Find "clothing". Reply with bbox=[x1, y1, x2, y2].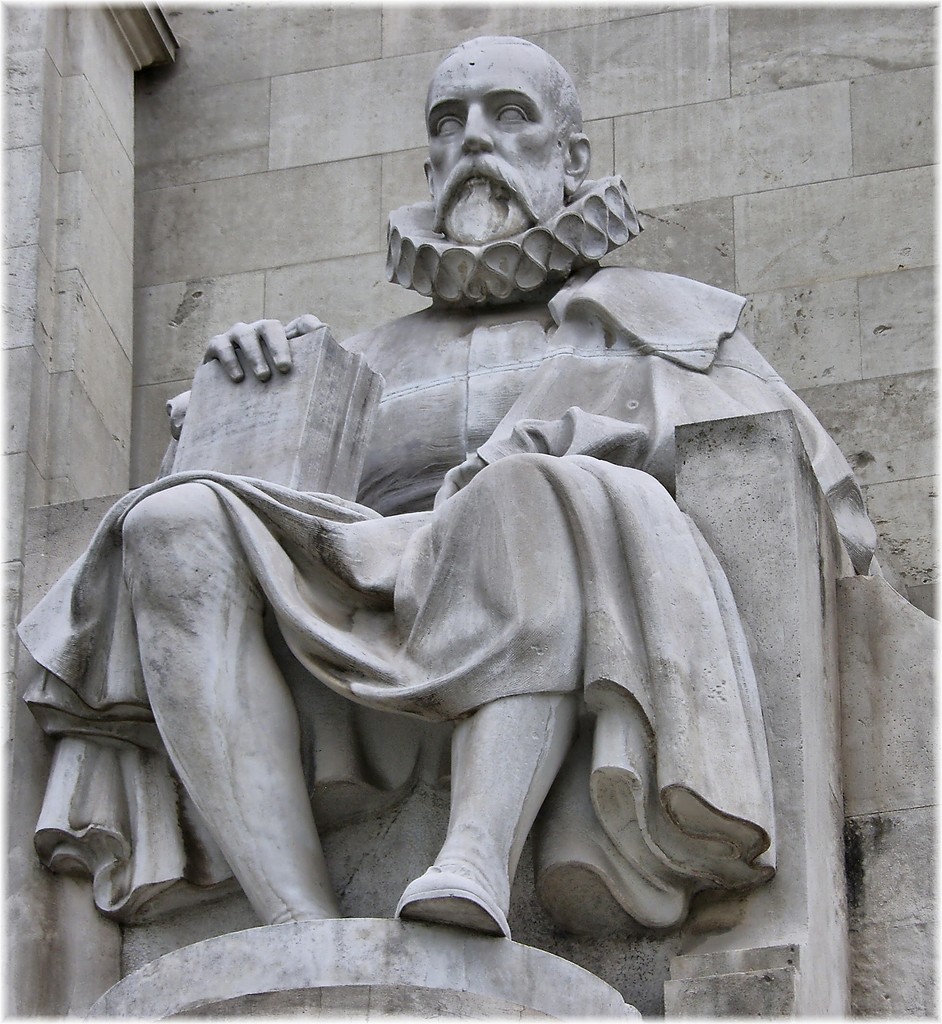
bbox=[18, 171, 877, 937].
